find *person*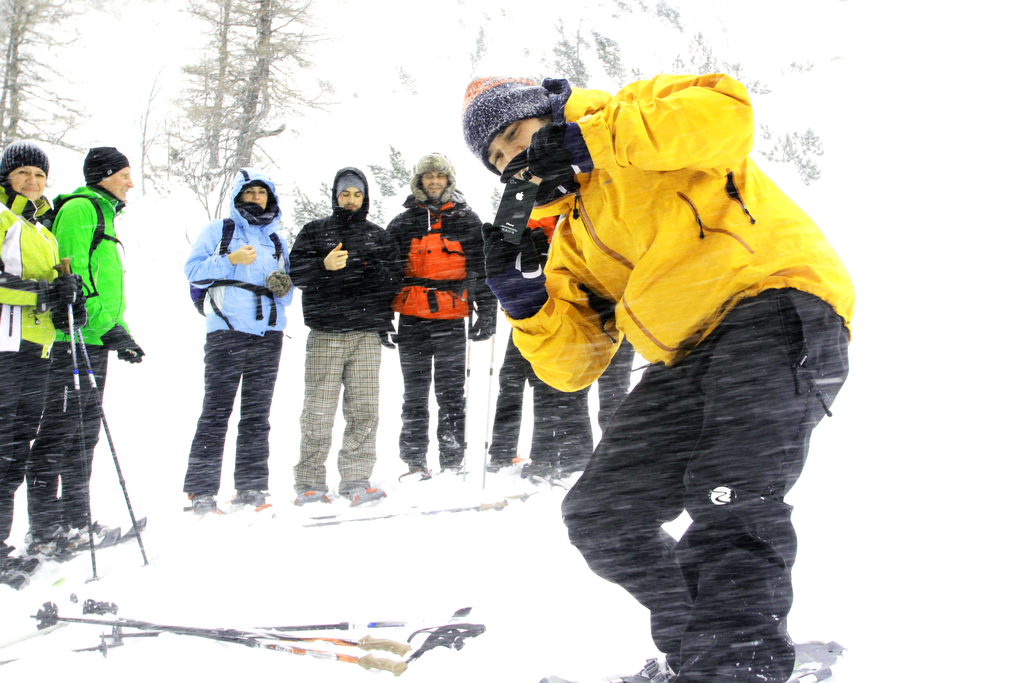
rect(23, 147, 133, 554)
